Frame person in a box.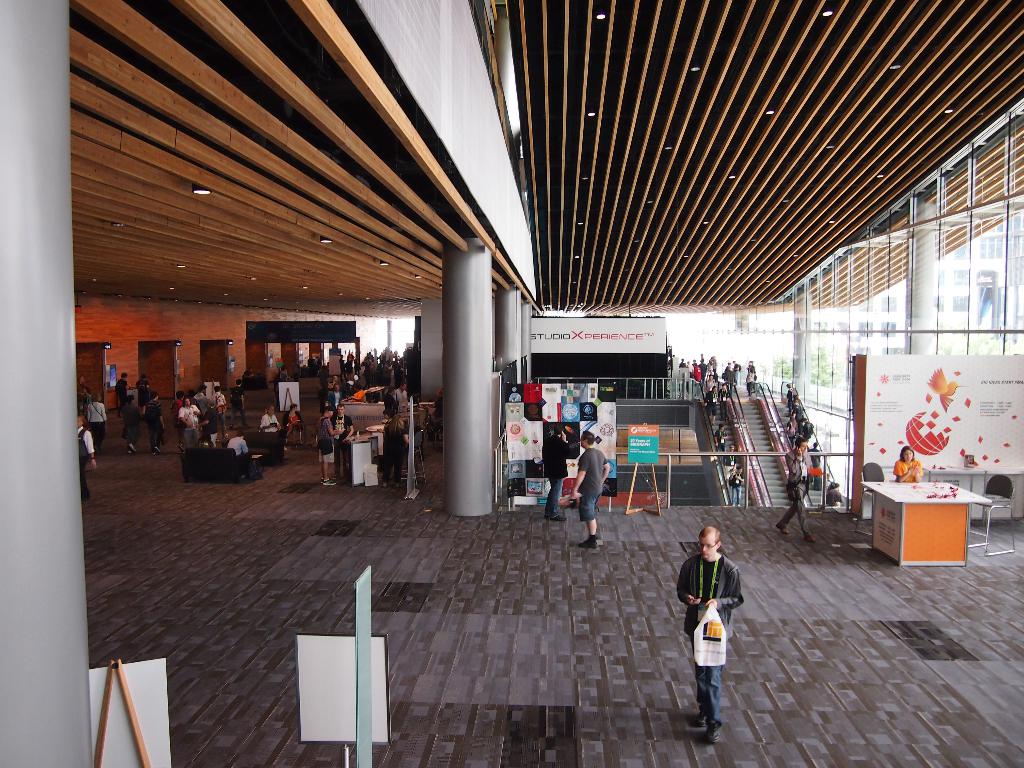
rect(134, 373, 152, 416).
